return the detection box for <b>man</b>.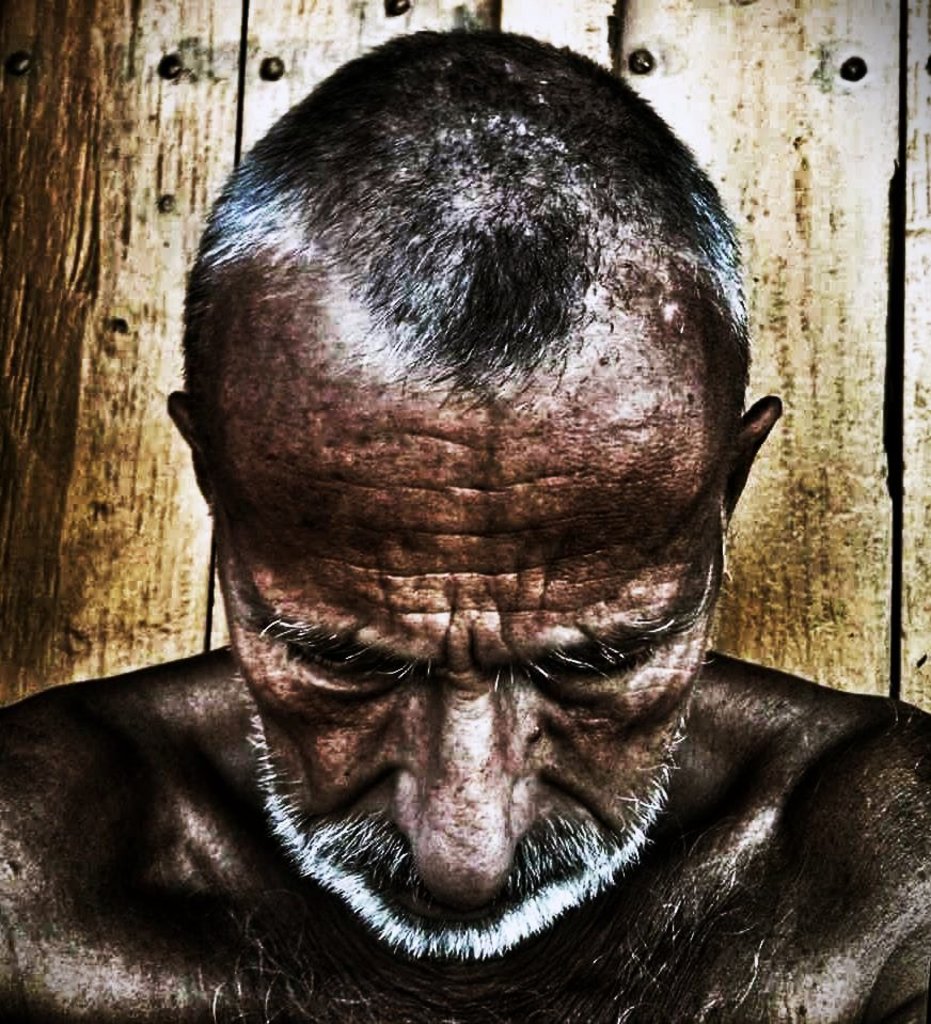
(0, 29, 930, 1023).
